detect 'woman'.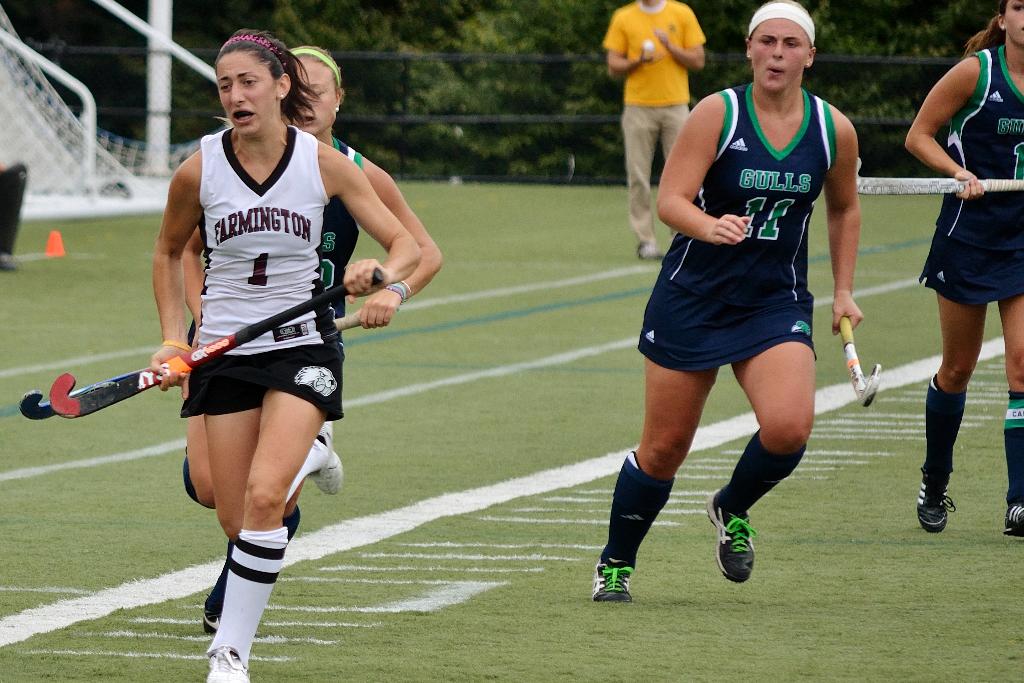
Detected at {"x1": 623, "y1": 20, "x2": 881, "y2": 570}.
